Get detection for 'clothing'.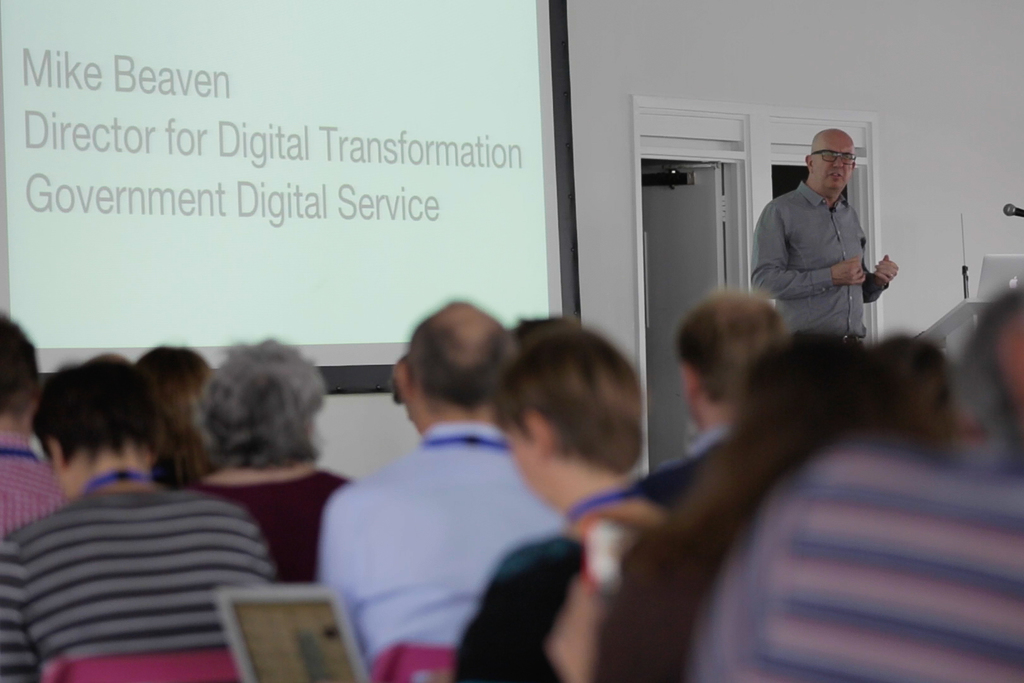
Detection: {"x1": 691, "y1": 443, "x2": 1023, "y2": 682}.
